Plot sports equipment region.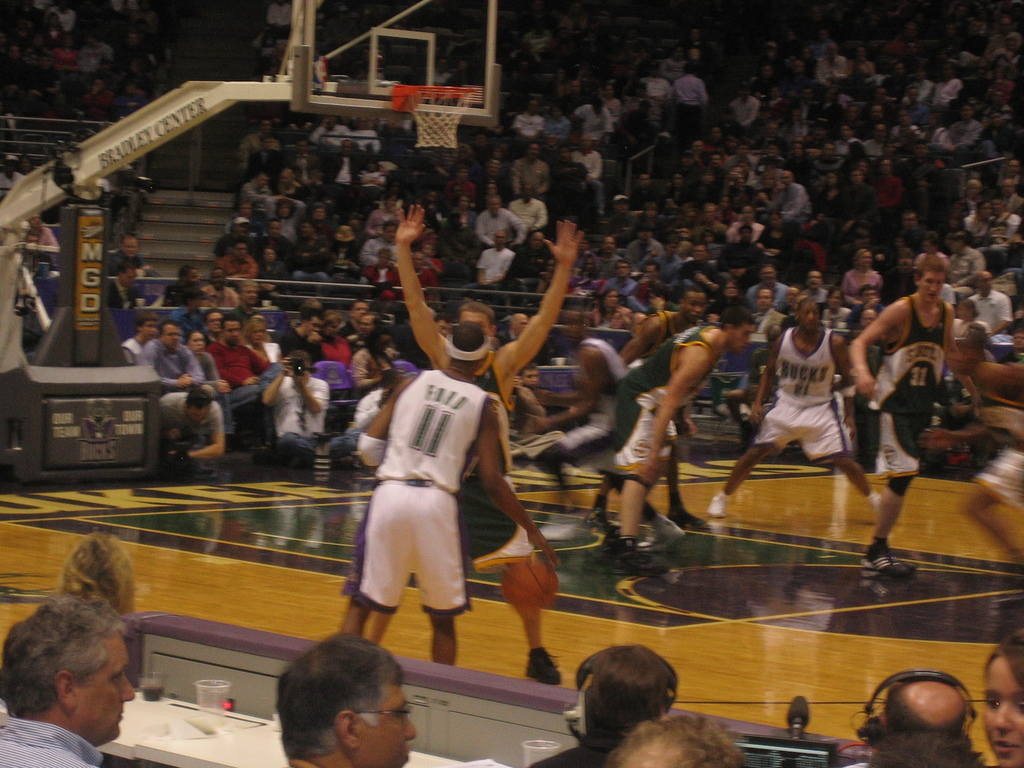
Plotted at box=[525, 640, 563, 682].
